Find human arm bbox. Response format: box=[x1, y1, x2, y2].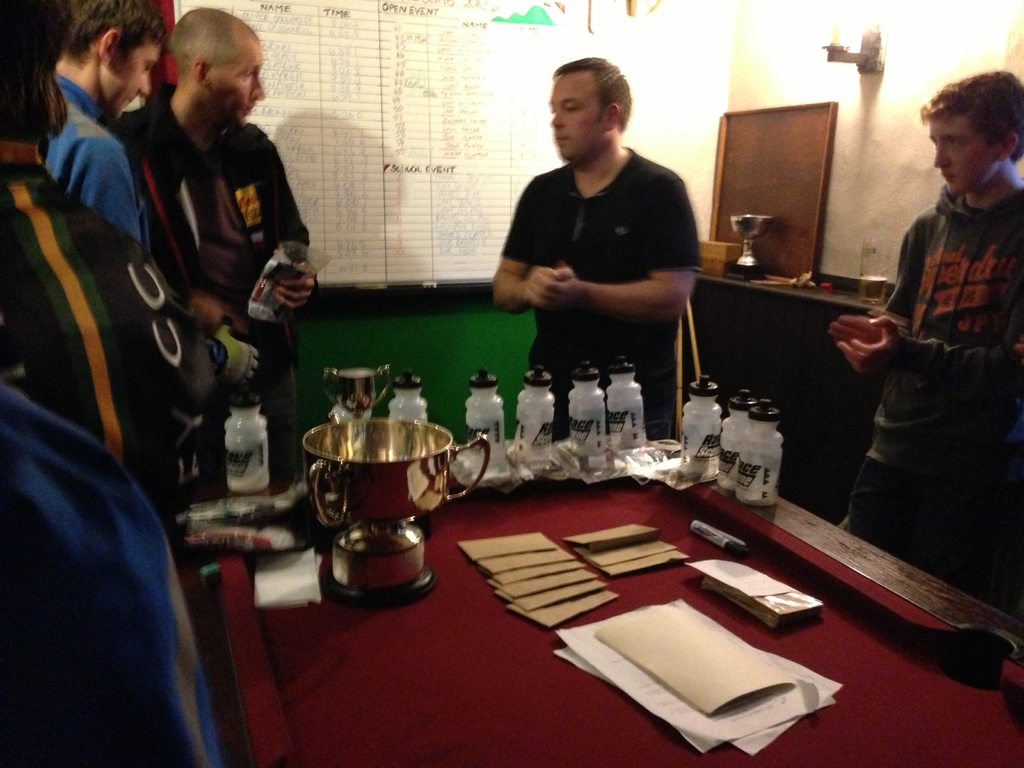
box=[257, 129, 330, 321].
